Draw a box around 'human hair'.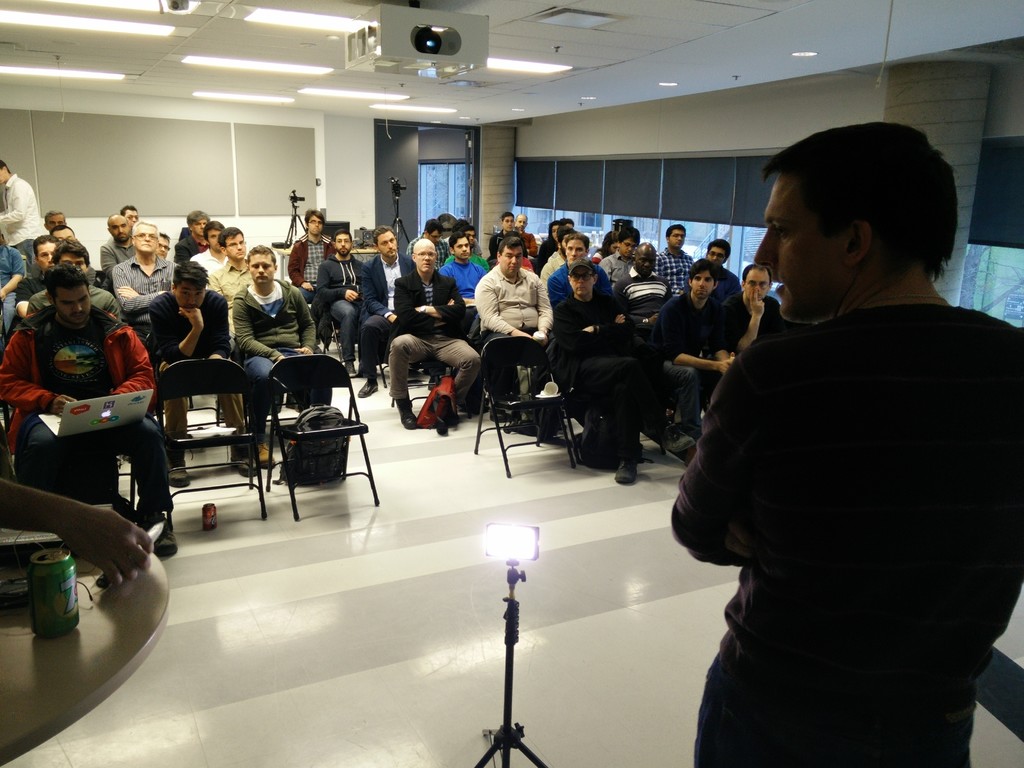
box(501, 209, 513, 220).
